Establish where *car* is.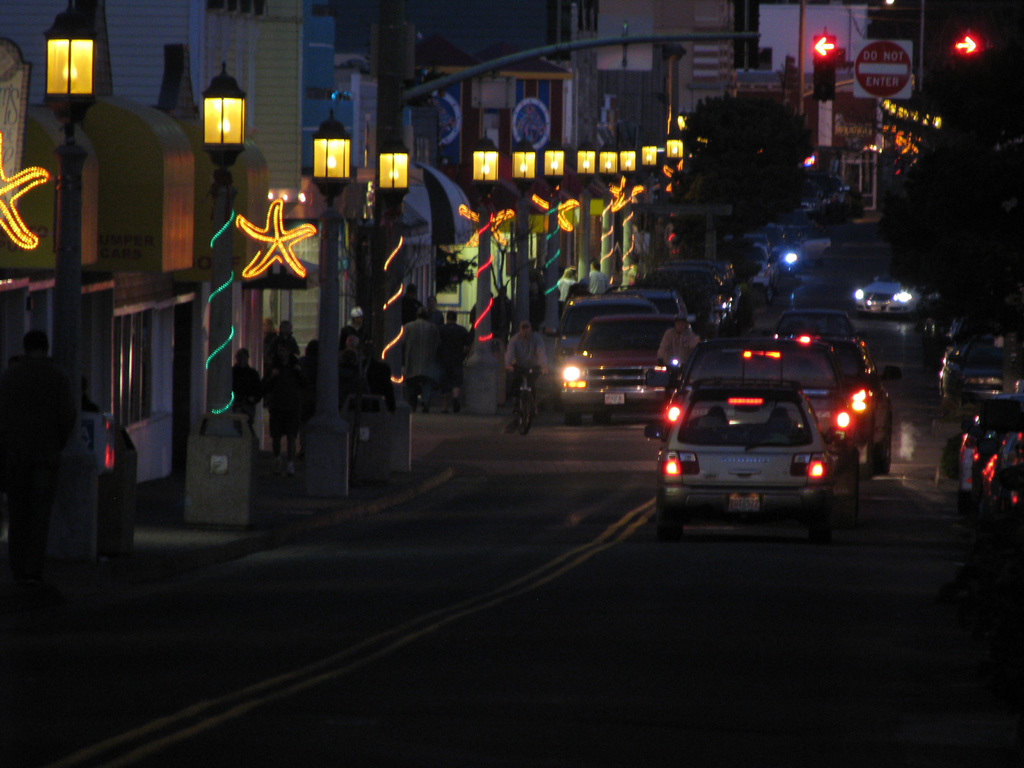
Established at {"x1": 778, "y1": 308, "x2": 851, "y2": 331}.
